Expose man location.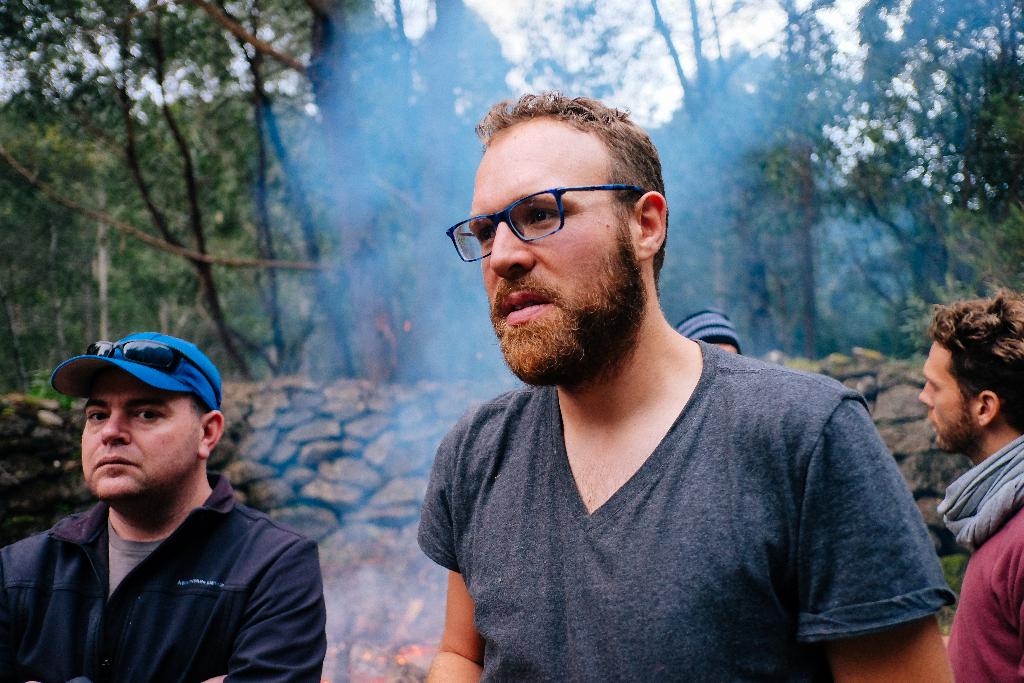
Exposed at bbox=(669, 309, 739, 352).
